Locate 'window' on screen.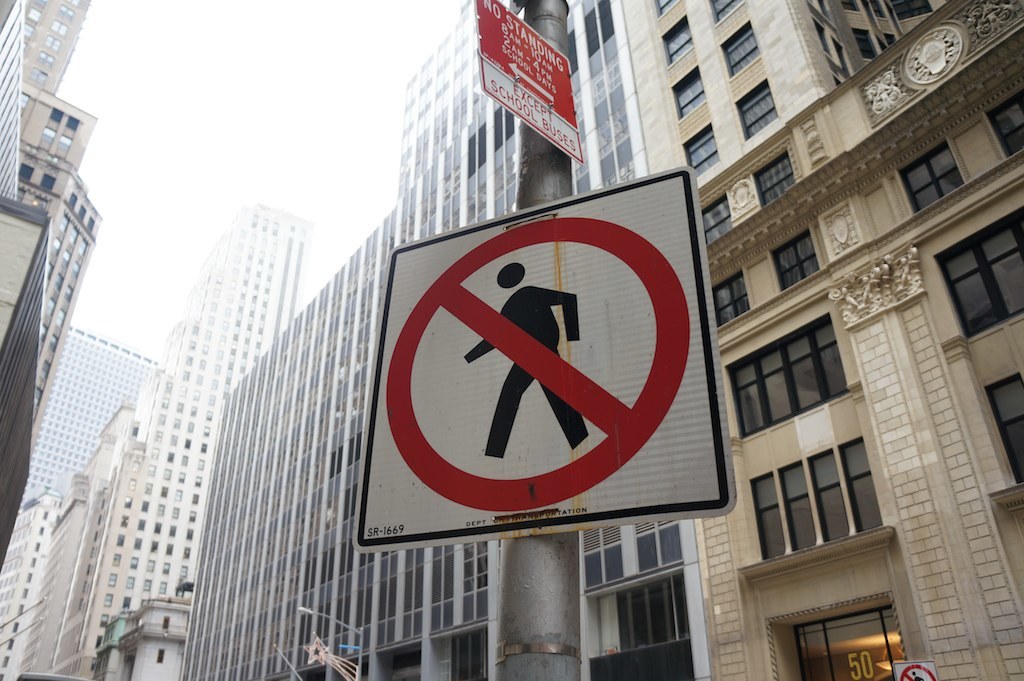
On screen at Rect(985, 370, 1023, 483).
